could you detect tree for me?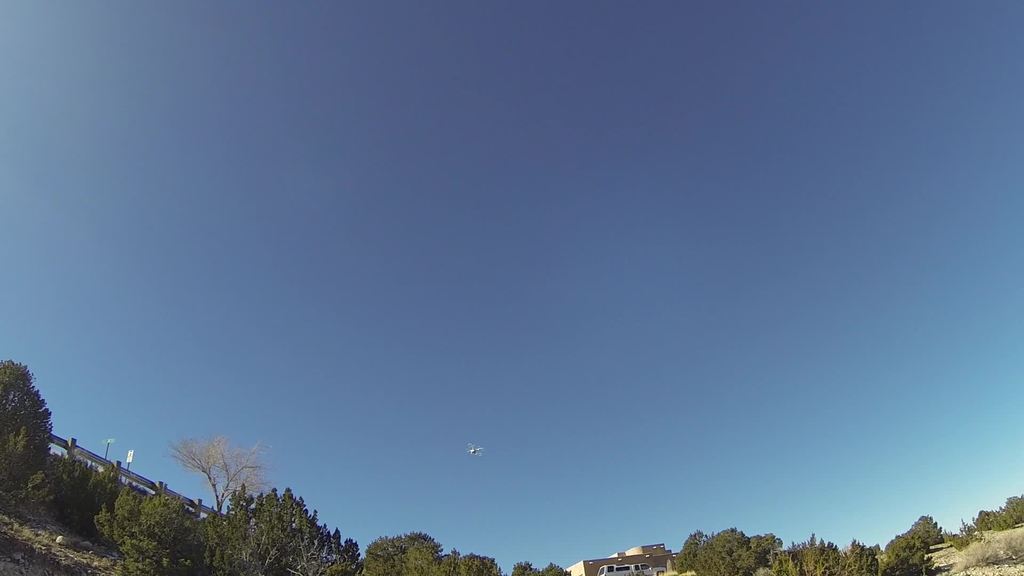
Detection result: (360, 537, 444, 575).
